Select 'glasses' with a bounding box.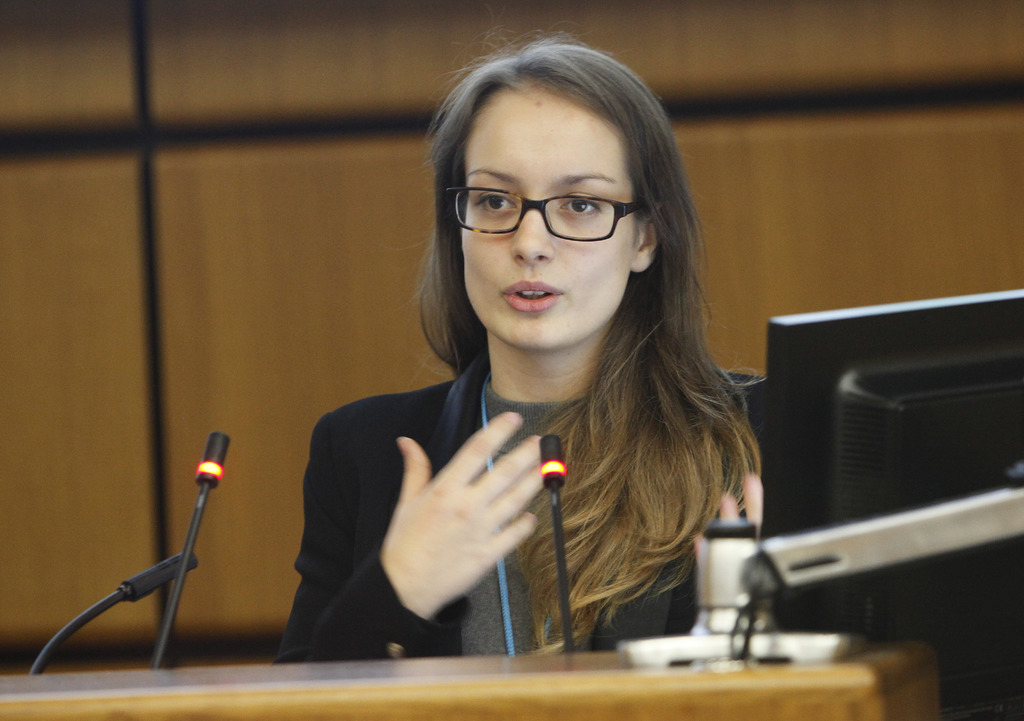
(449, 175, 644, 245).
